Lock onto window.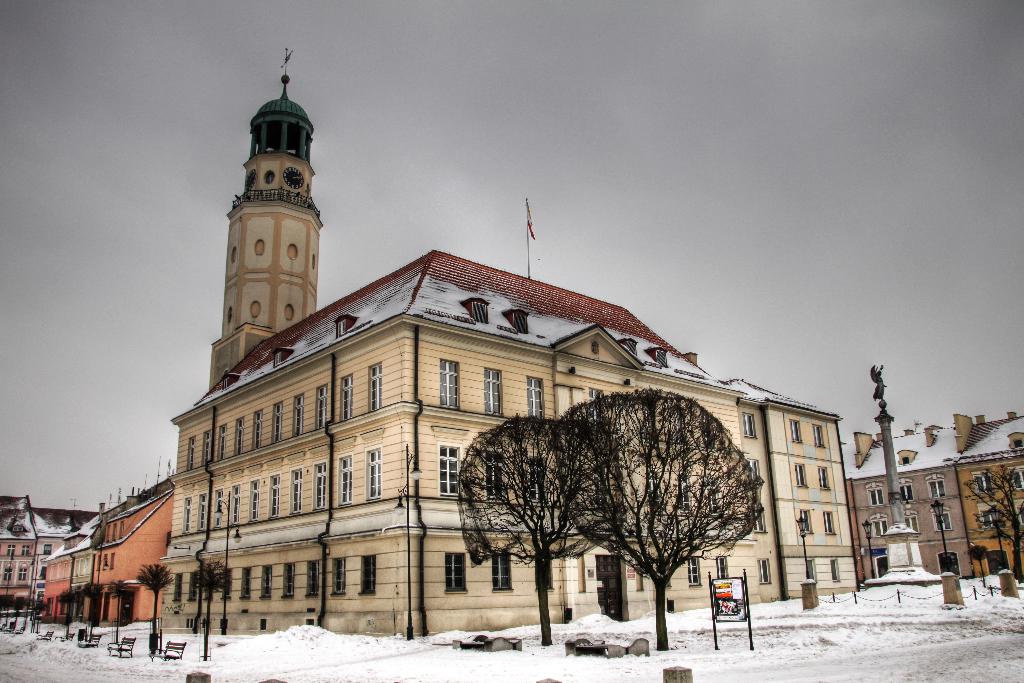
Locked: locate(186, 435, 194, 469).
